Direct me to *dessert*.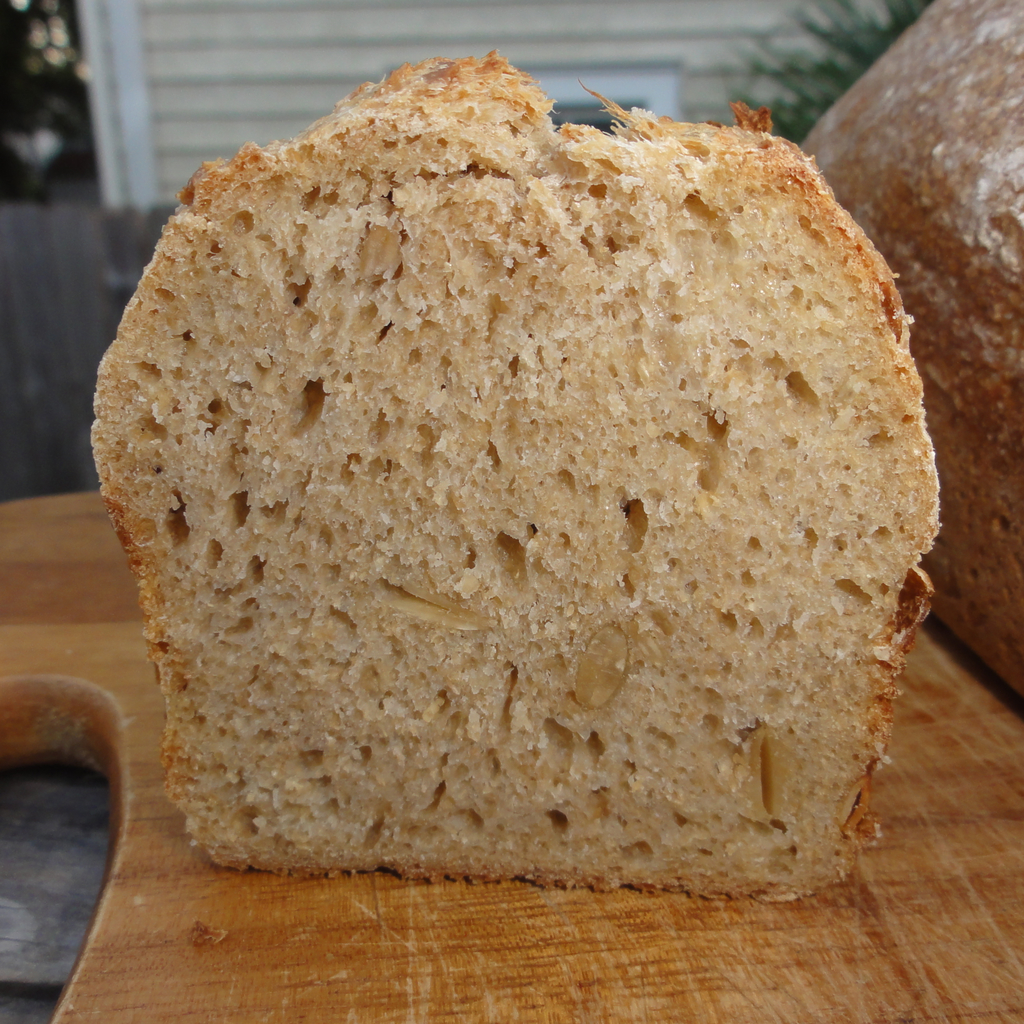
Direction: [left=793, top=0, right=1023, bottom=734].
